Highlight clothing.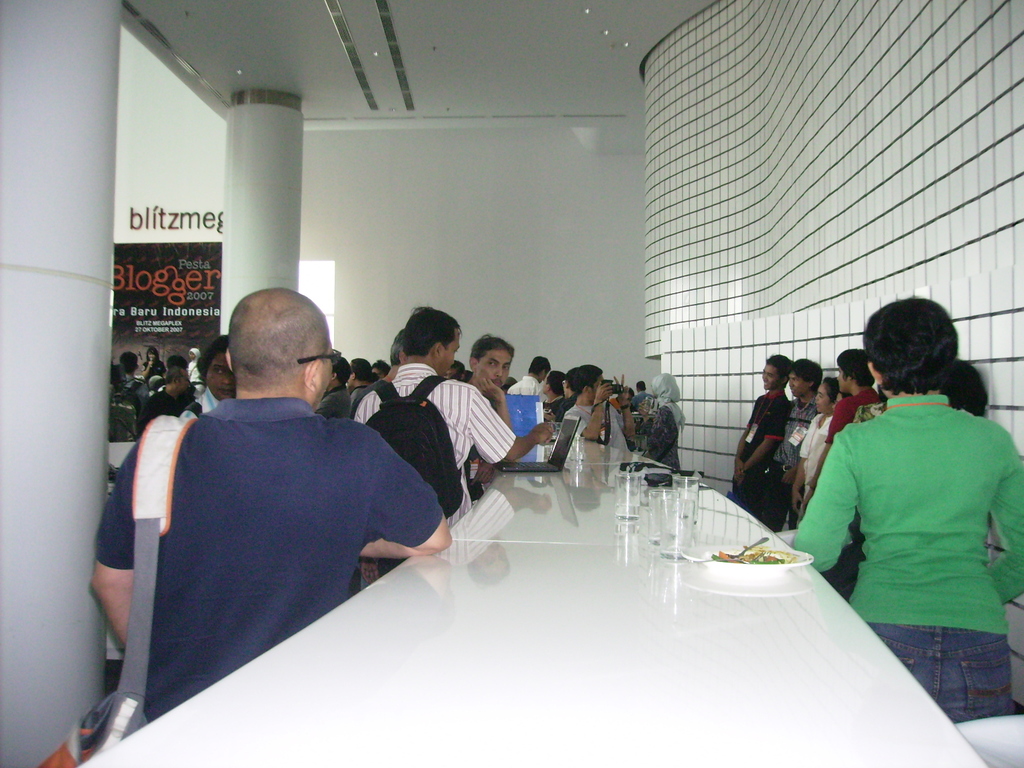
Highlighted region: box=[350, 356, 522, 523].
